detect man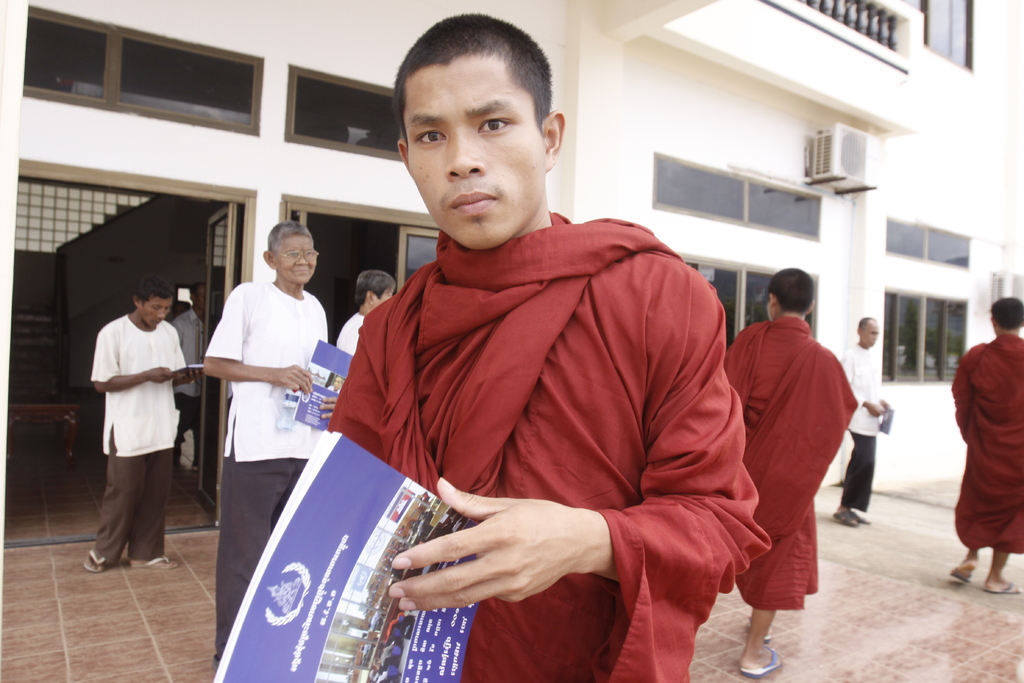
326,262,399,354
